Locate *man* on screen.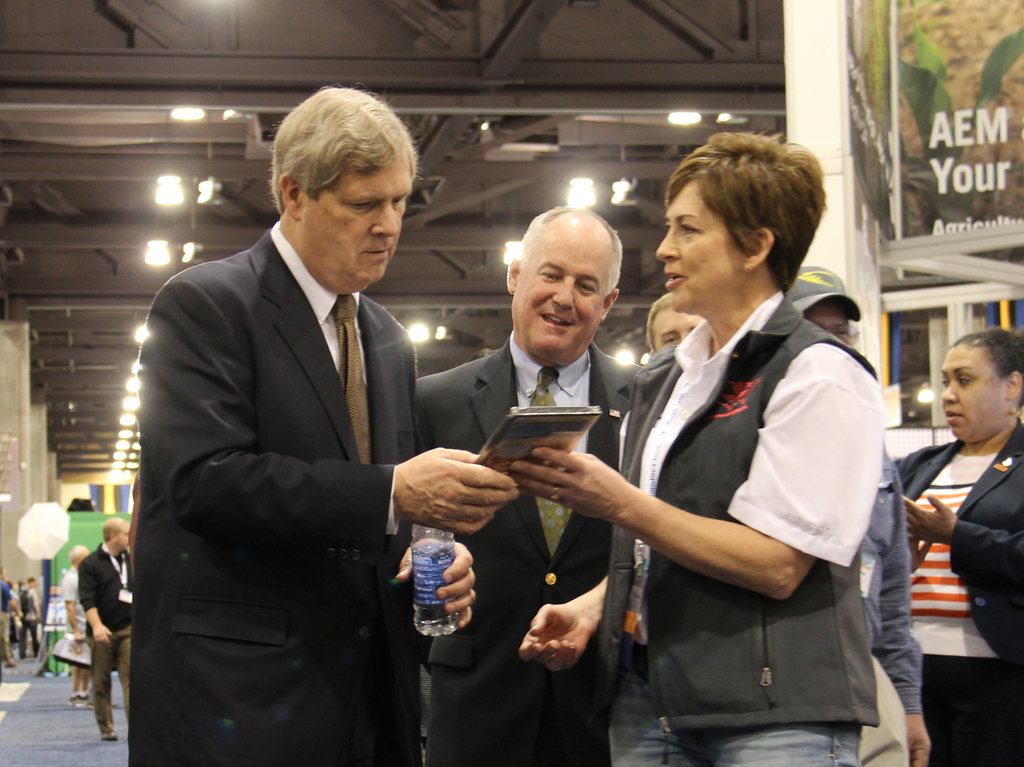
On screen at [x1=56, y1=542, x2=92, y2=698].
